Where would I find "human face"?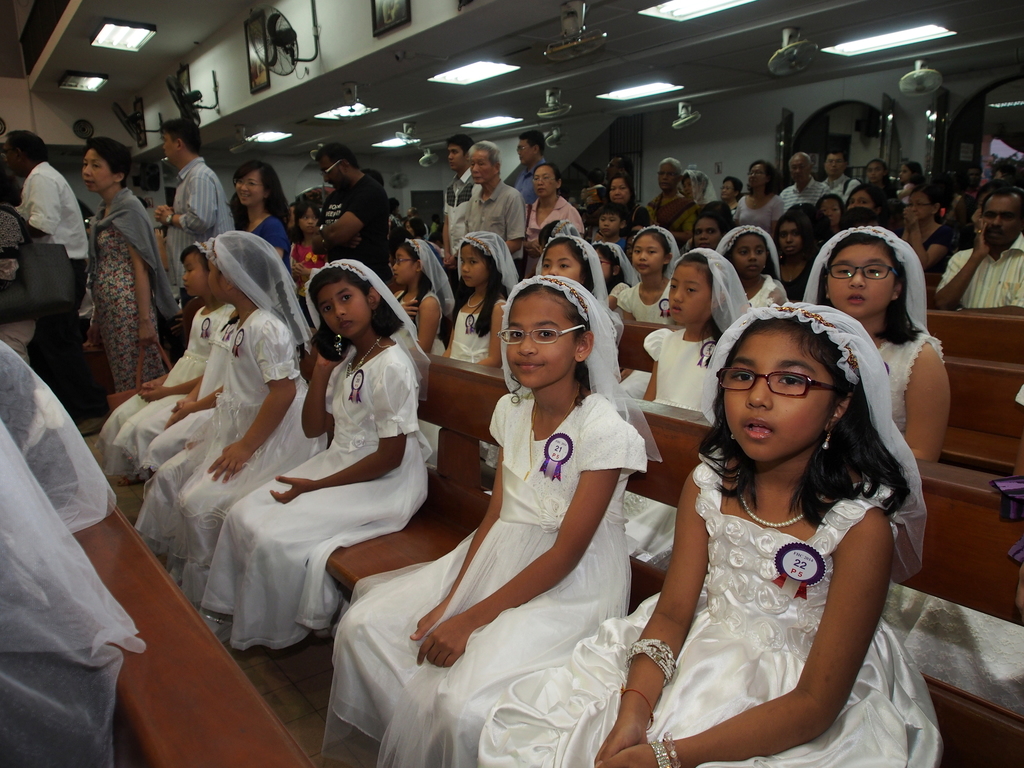
At locate(392, 242, 417, 284).
